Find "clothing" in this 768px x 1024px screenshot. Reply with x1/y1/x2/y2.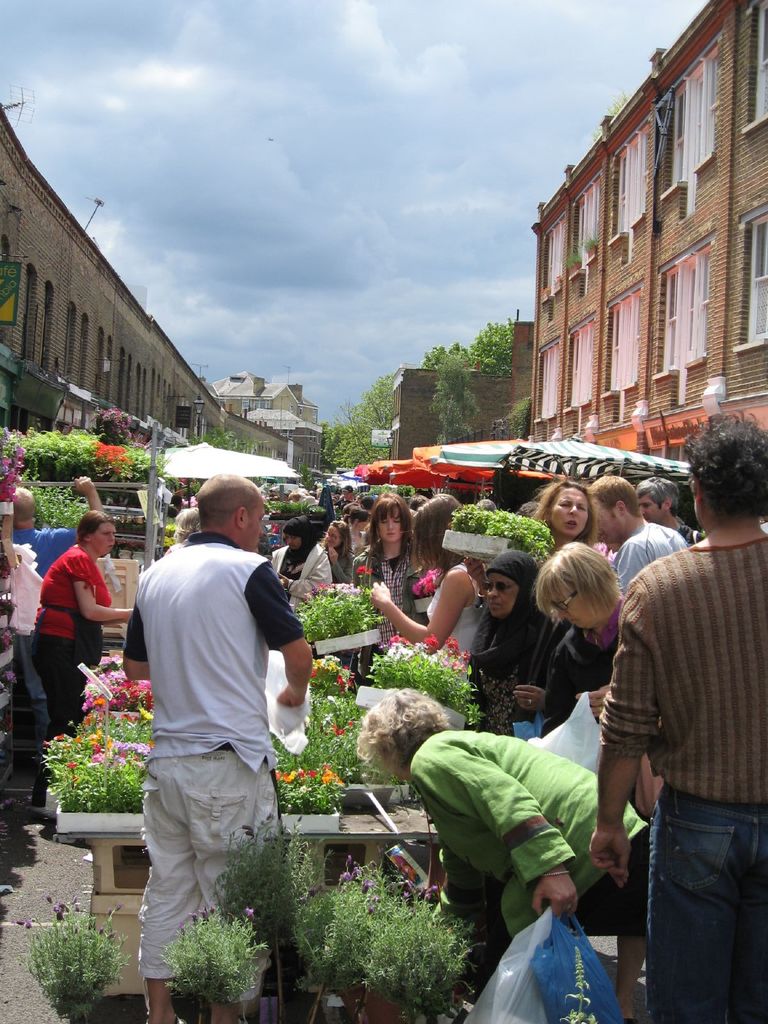
616/526/682/605.
